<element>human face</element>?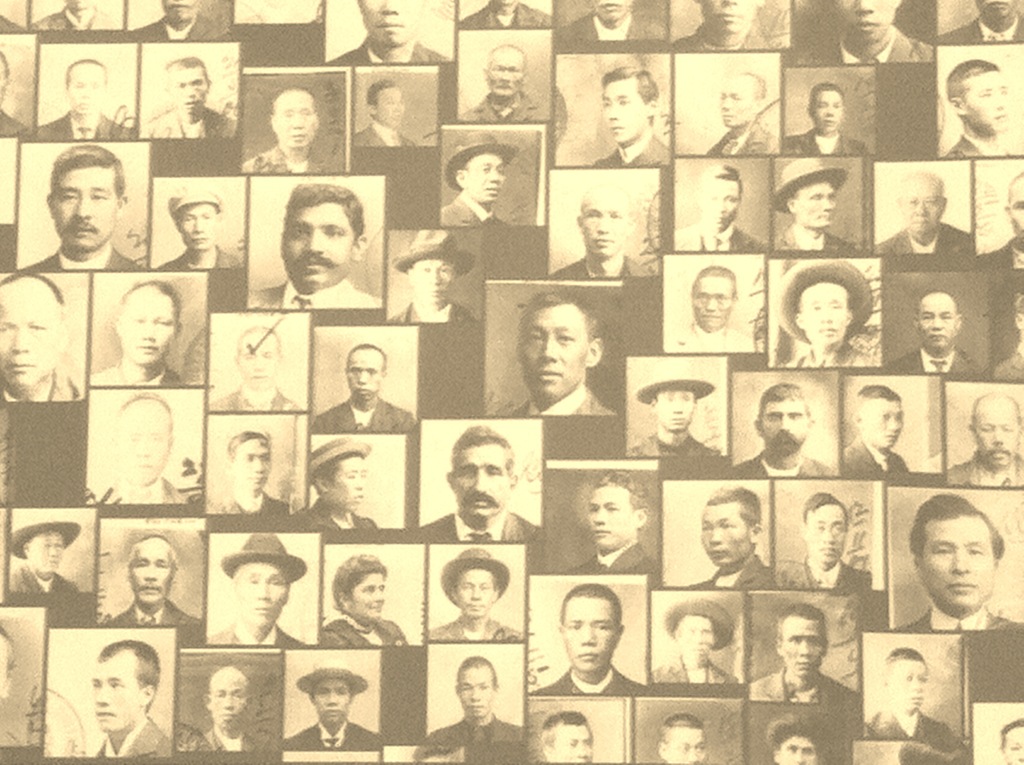
345 346 380 400
